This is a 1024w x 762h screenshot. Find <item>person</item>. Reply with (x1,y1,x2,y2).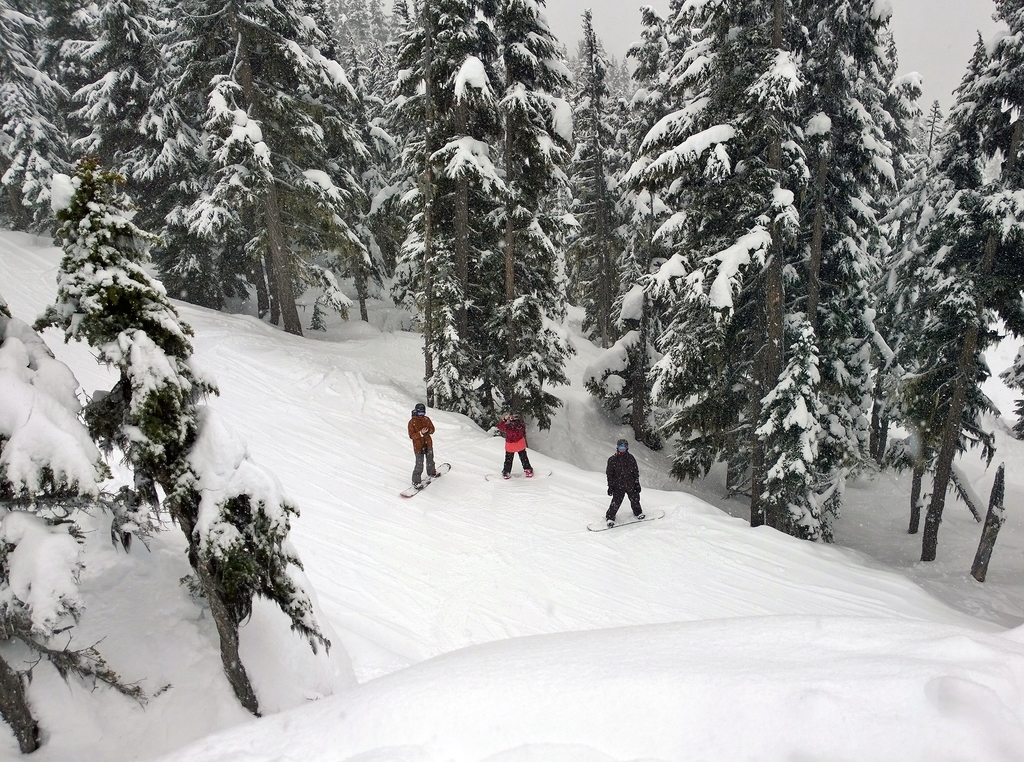
(604,445,653,534).
